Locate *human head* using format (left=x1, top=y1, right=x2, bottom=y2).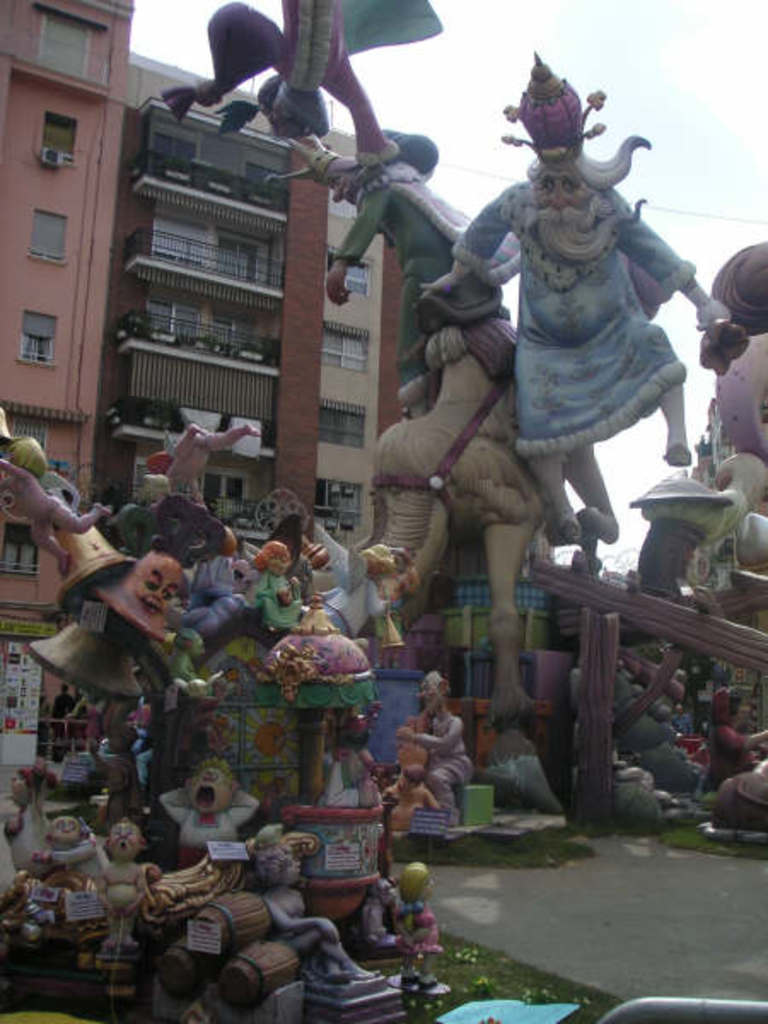
(left=254, top=539, right=290, bottom=577).
